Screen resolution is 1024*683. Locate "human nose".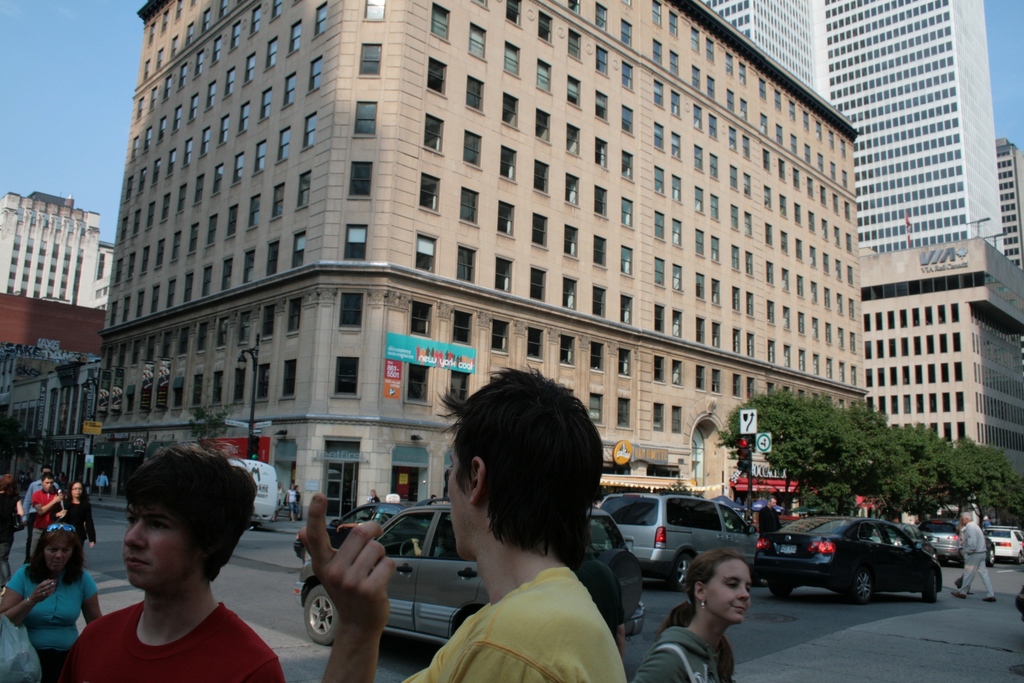
crop(733, 582, 752, 600).
